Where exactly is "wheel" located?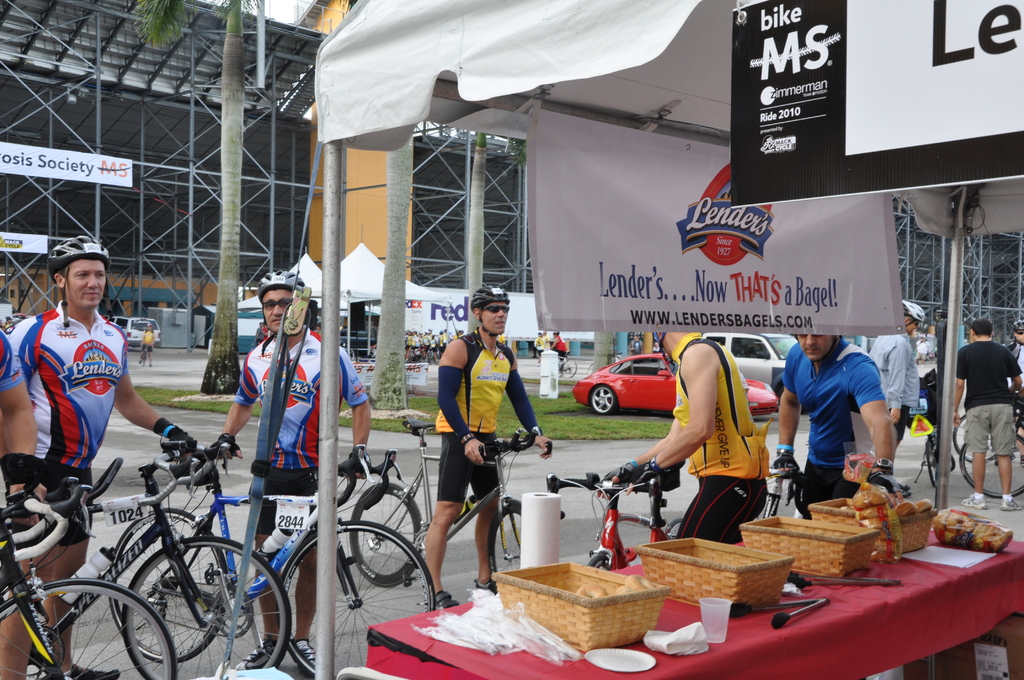
Its bounding box is locate(350, 483, 425, 588).
